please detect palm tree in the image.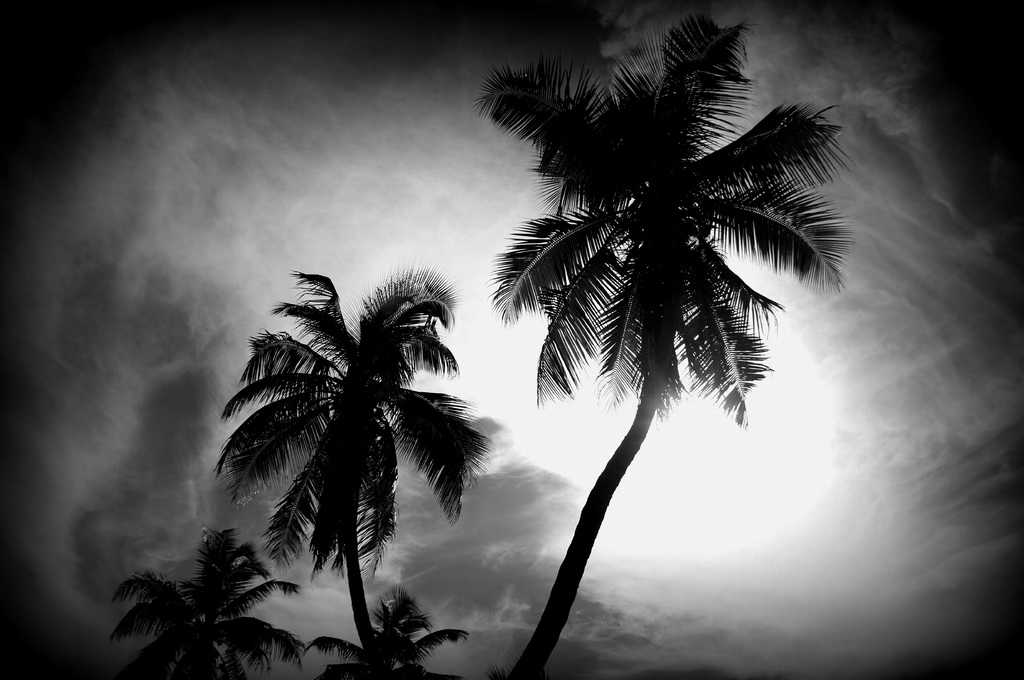
213, 263, 491, 678.
